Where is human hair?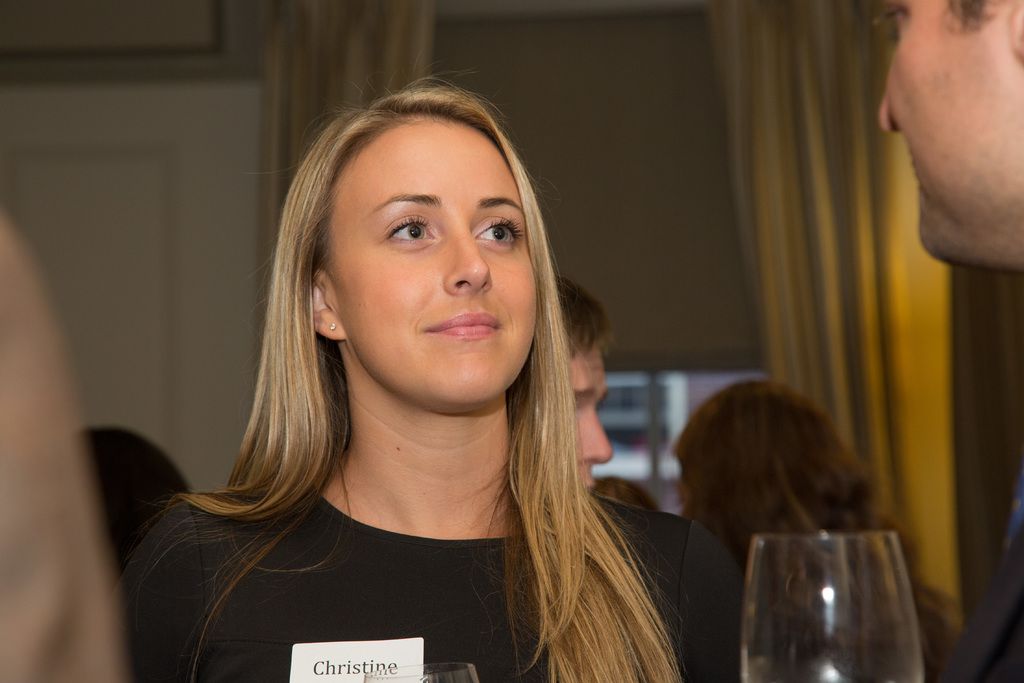
pyautogui.locateOnScreen(120, 65, 673, 678).
